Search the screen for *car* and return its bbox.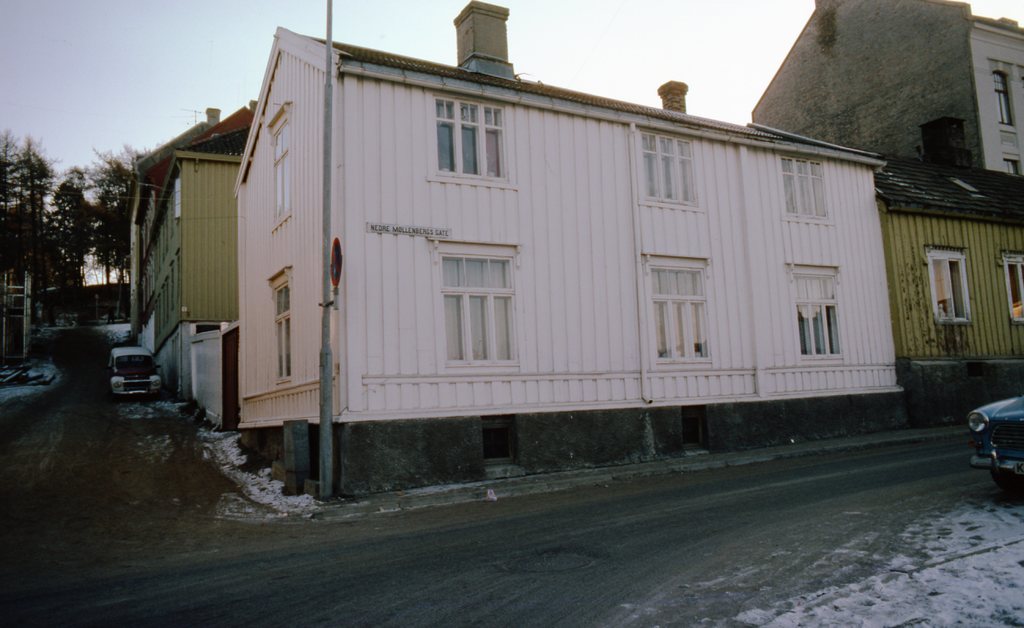
Found: BBox(106, 345, 164, 399).
